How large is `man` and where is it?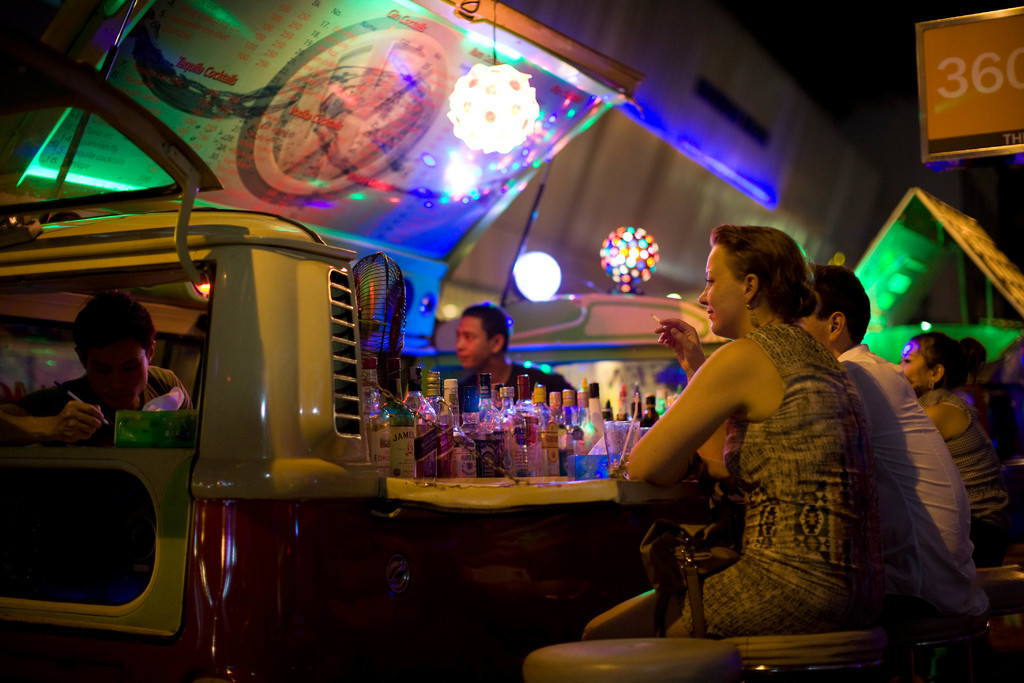
Bounding box: <bbox>456, 301, 578, 425</bbox>.
